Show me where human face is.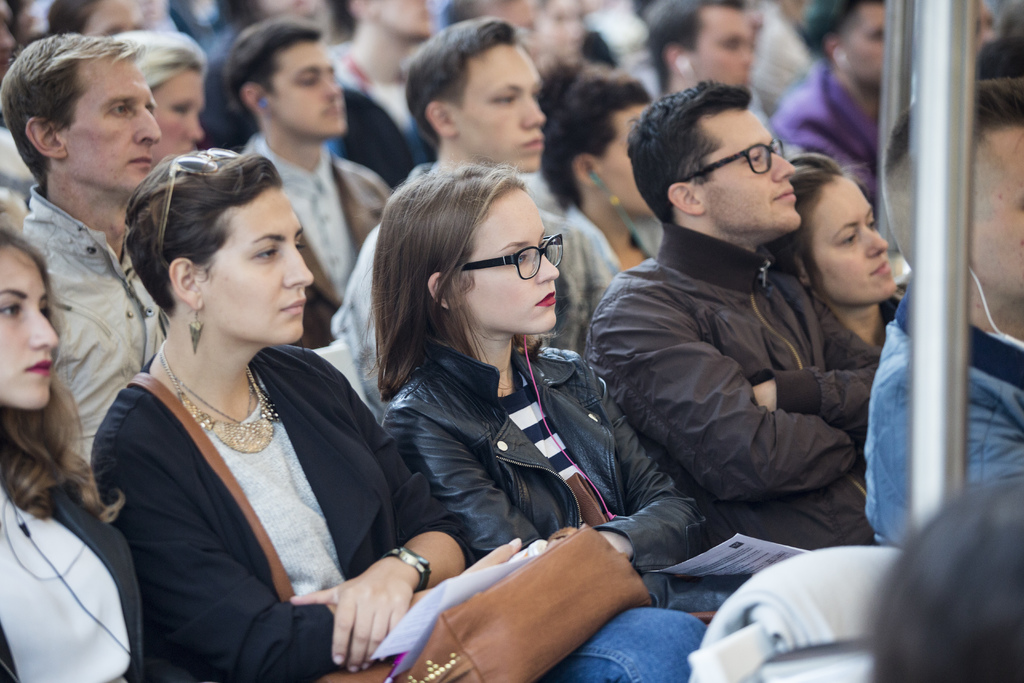
human face is at 276:44:348:135.
